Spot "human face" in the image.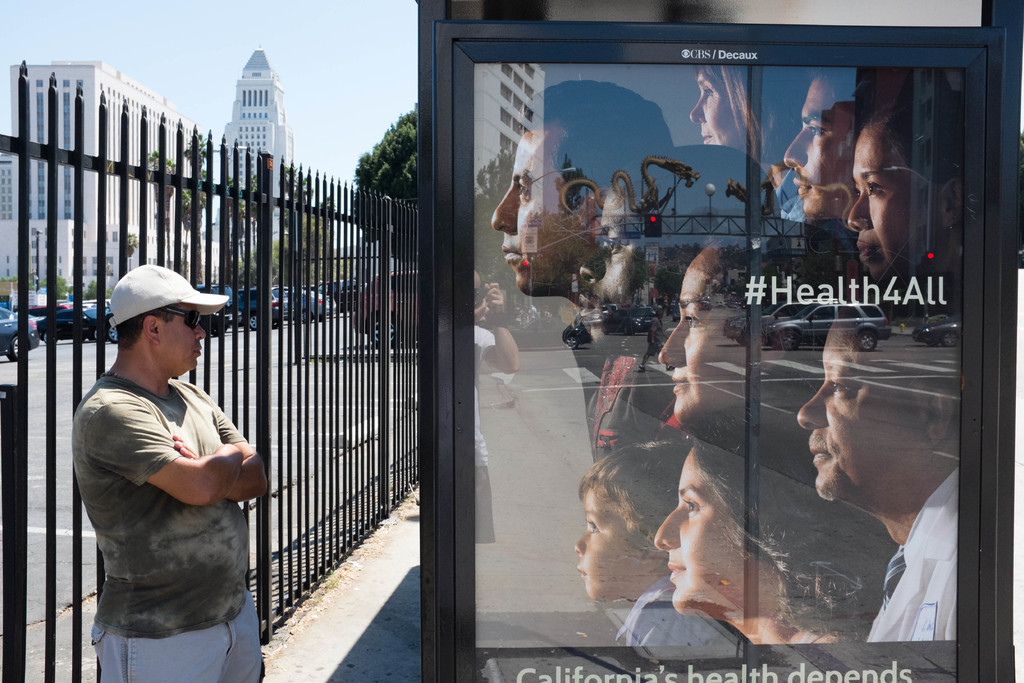
"human face" found at 576, 491, 631, 602.
